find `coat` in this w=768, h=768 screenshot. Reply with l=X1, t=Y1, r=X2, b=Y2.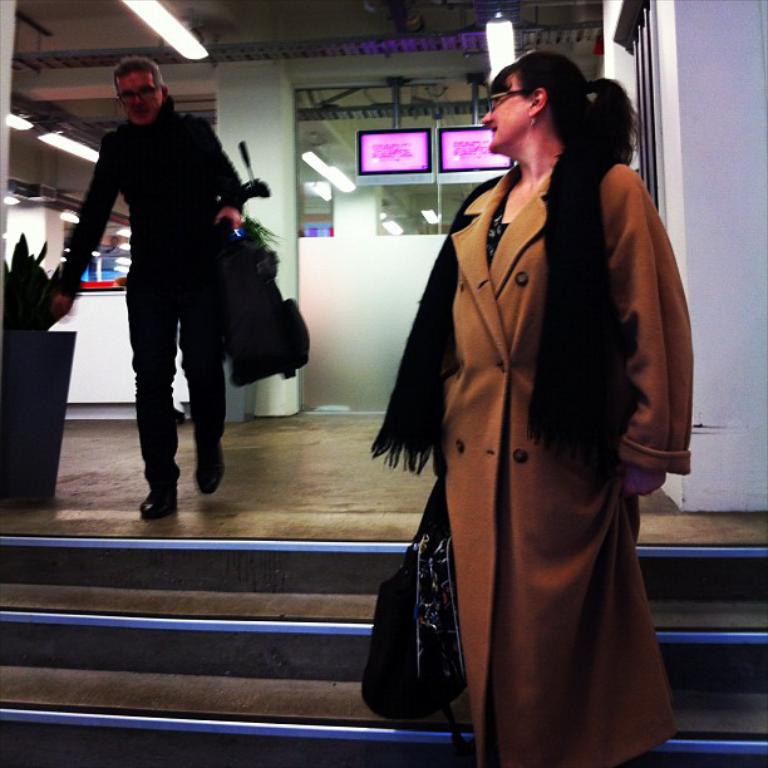
l=439, t=161, r=688, b=762.
